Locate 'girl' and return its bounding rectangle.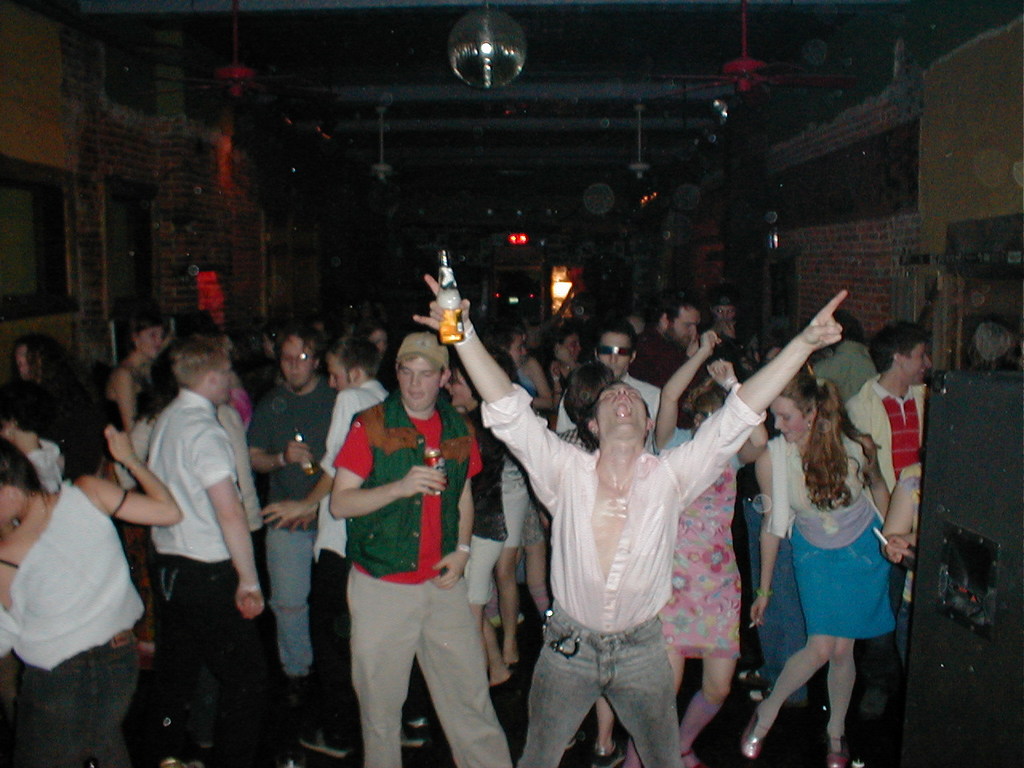
89 316 168 446.
